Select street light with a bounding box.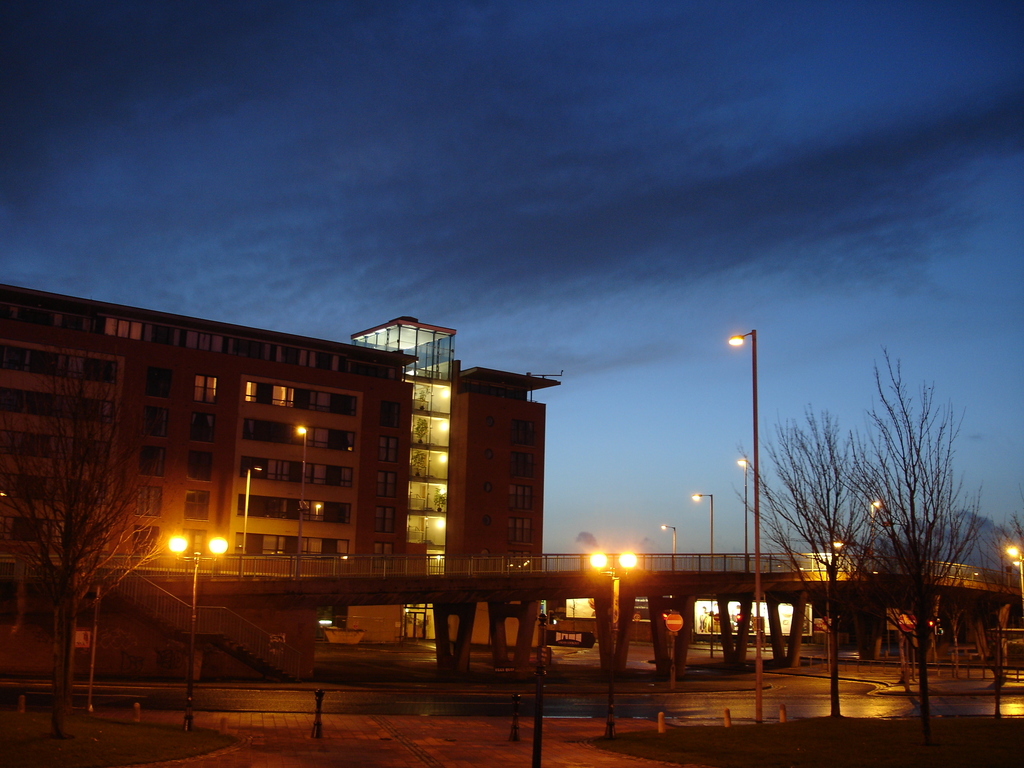
662/522/680/580.
